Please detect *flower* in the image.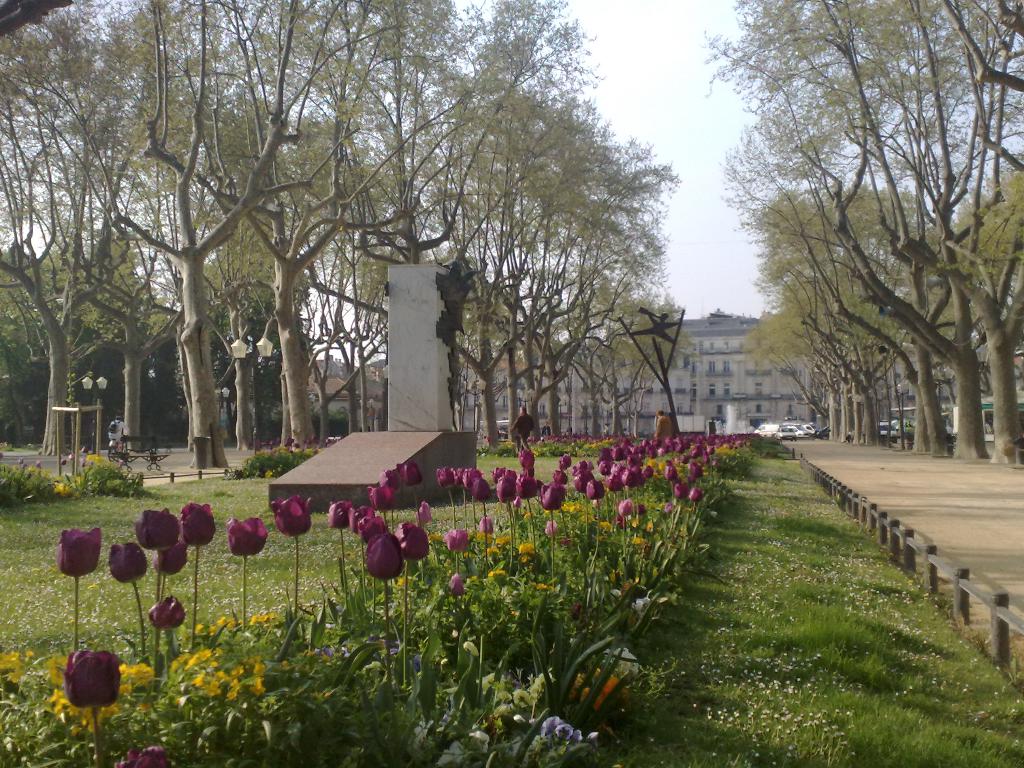
364:519:401:575.
